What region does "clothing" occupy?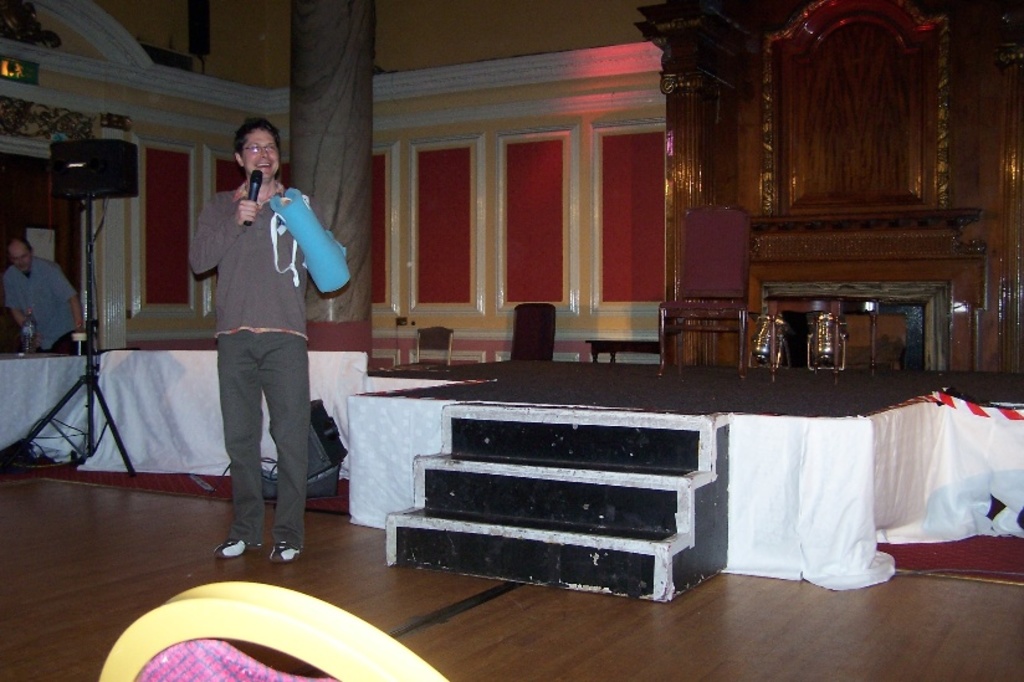
<region>195, 133, 328, 554</region>.
